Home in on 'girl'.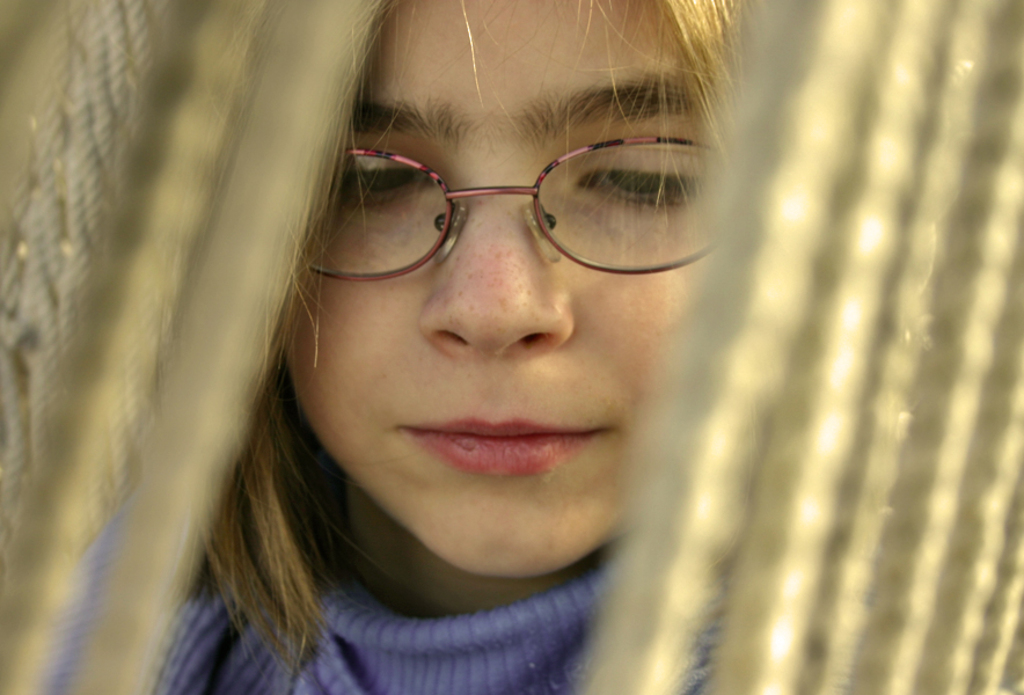
Homed in at (x1=0, y1=0, x2=1023, y2=694).
